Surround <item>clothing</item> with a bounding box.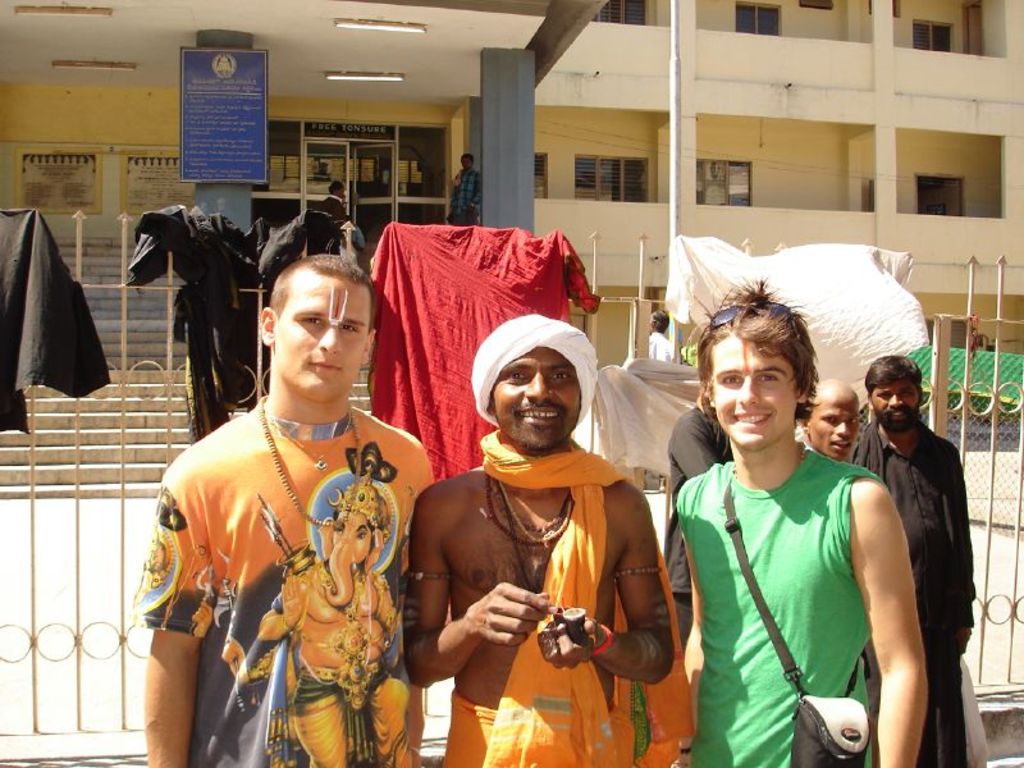
(855,420,979,767).
